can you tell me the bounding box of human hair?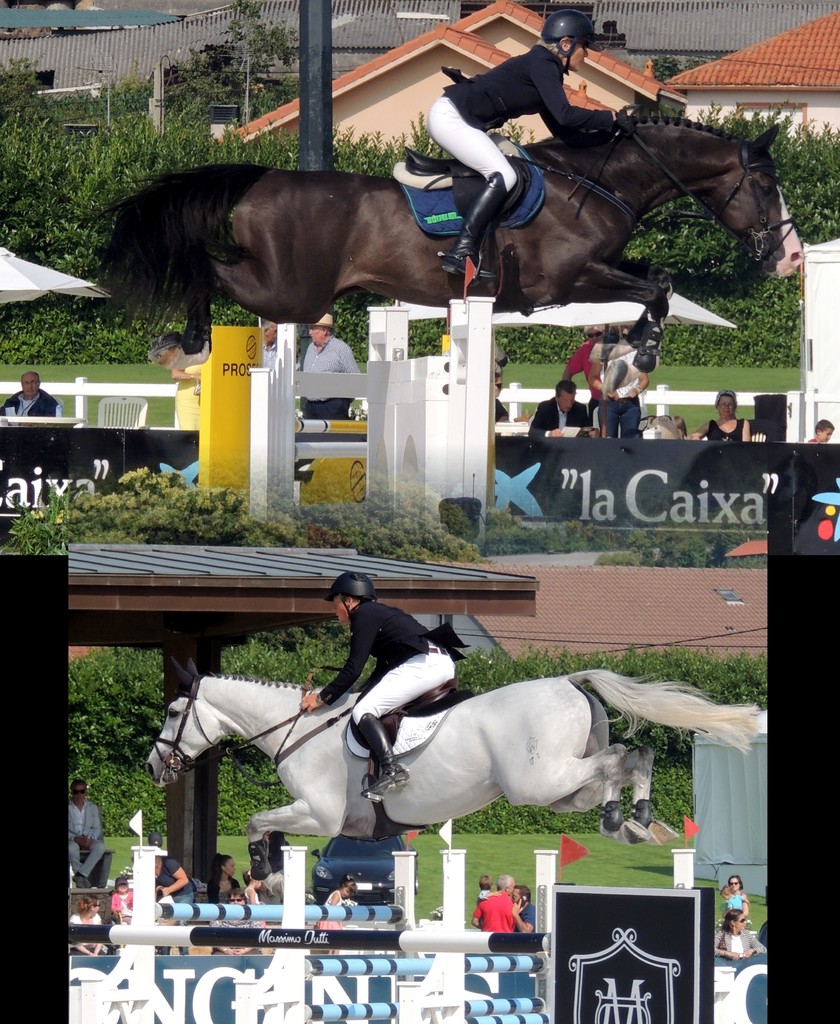
{"x1": 514, "y1": 883, "x2": 533, "y2": 902}.
